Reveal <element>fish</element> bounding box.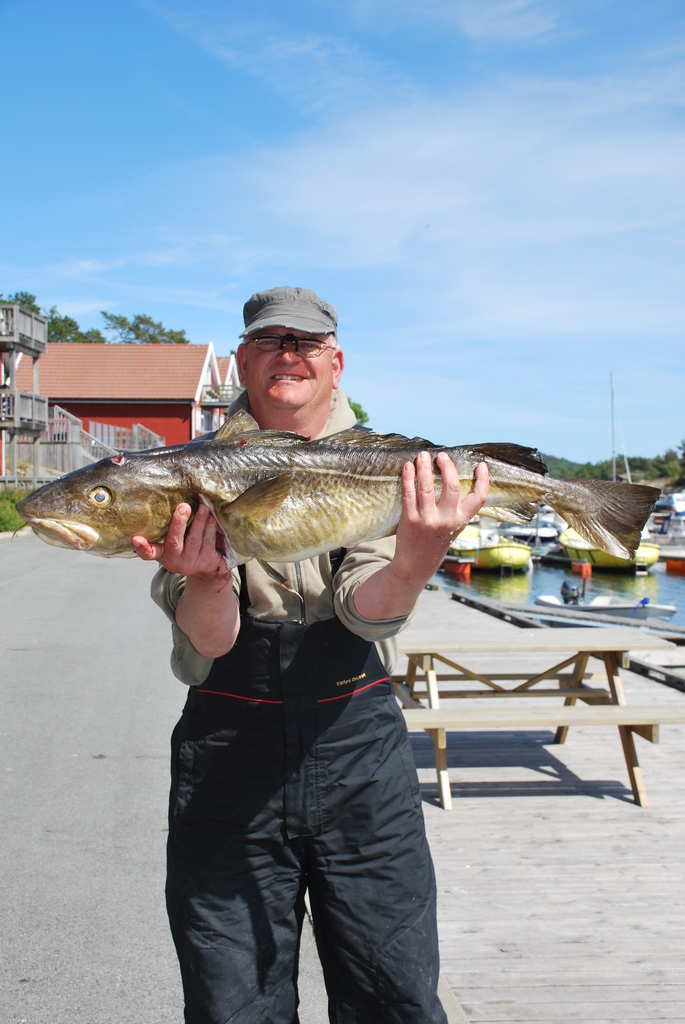
Revealed: <bbox>17, 408, 658, 561</bbox>.
